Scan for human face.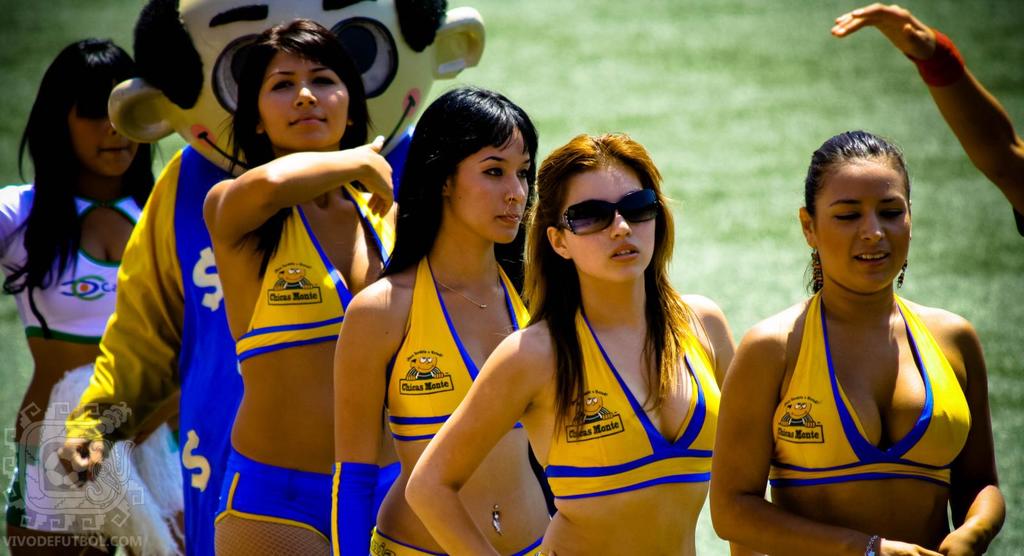
Scan result: bbox(561, 163, 656, 283).
